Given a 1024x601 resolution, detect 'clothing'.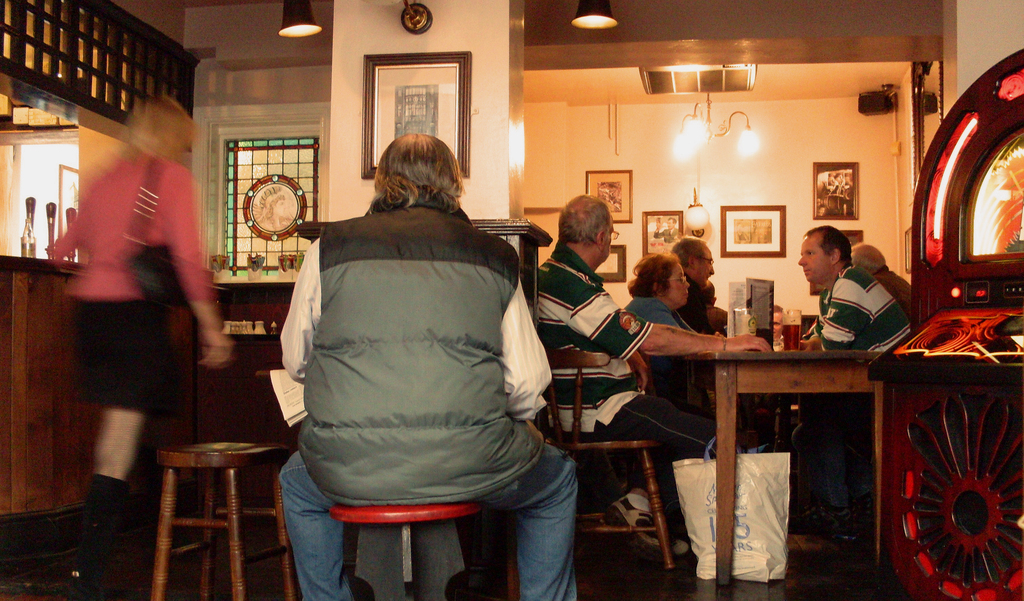
bbox=[874, 262, 910, 316].
